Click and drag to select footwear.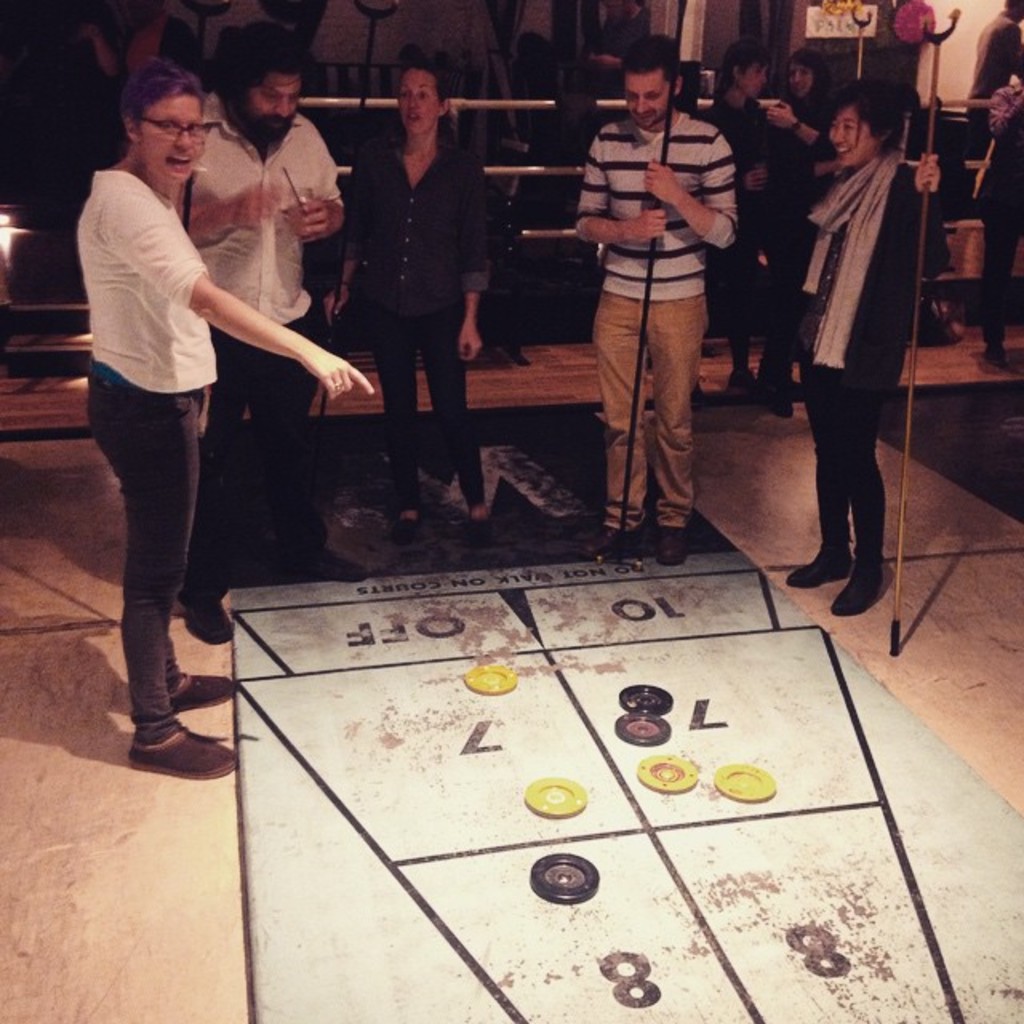
Selection: [128, 720, 240, 778].
